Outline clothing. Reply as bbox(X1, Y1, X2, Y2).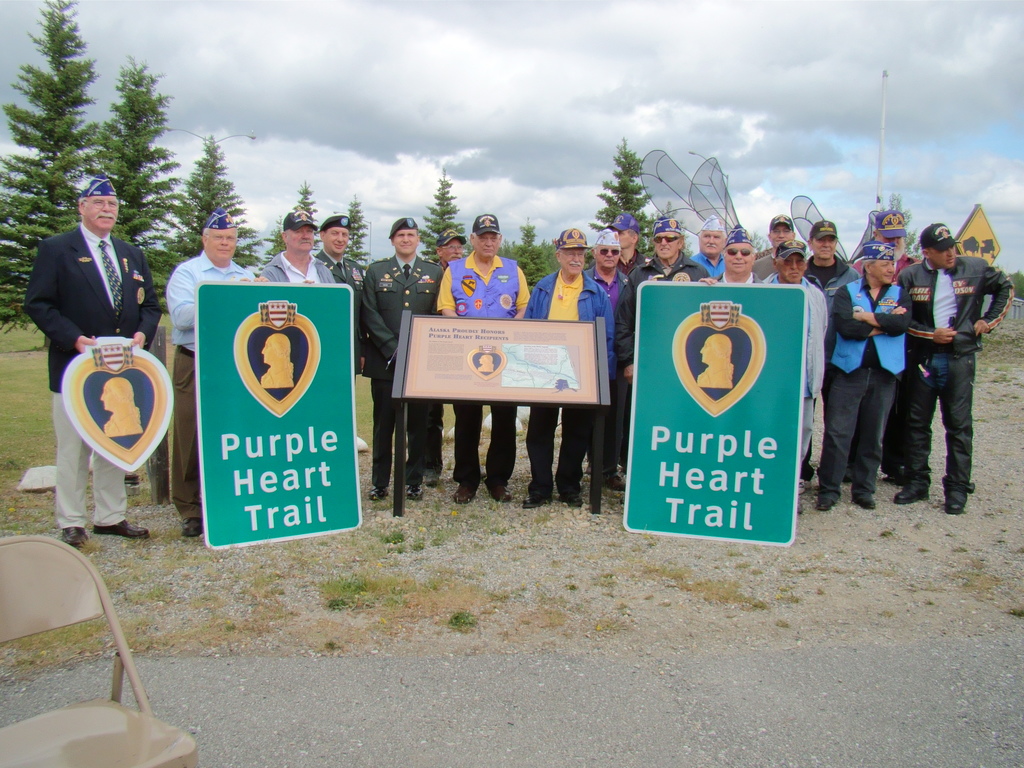
bbox(752, 254, 781, 281).
